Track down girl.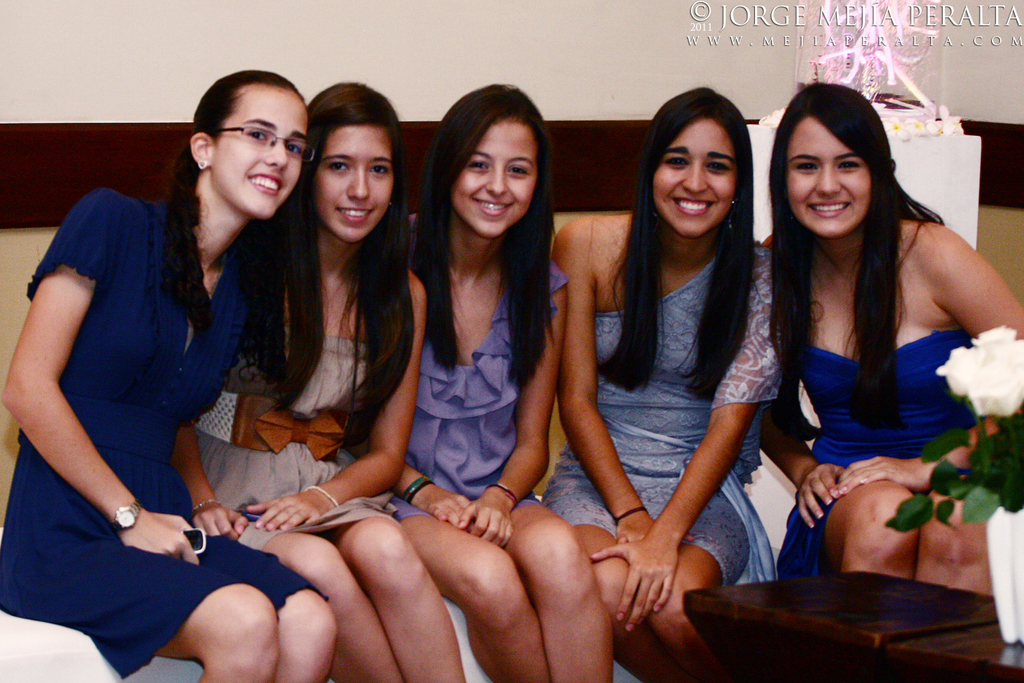
Tracked to (0, 69, 337, 682).
